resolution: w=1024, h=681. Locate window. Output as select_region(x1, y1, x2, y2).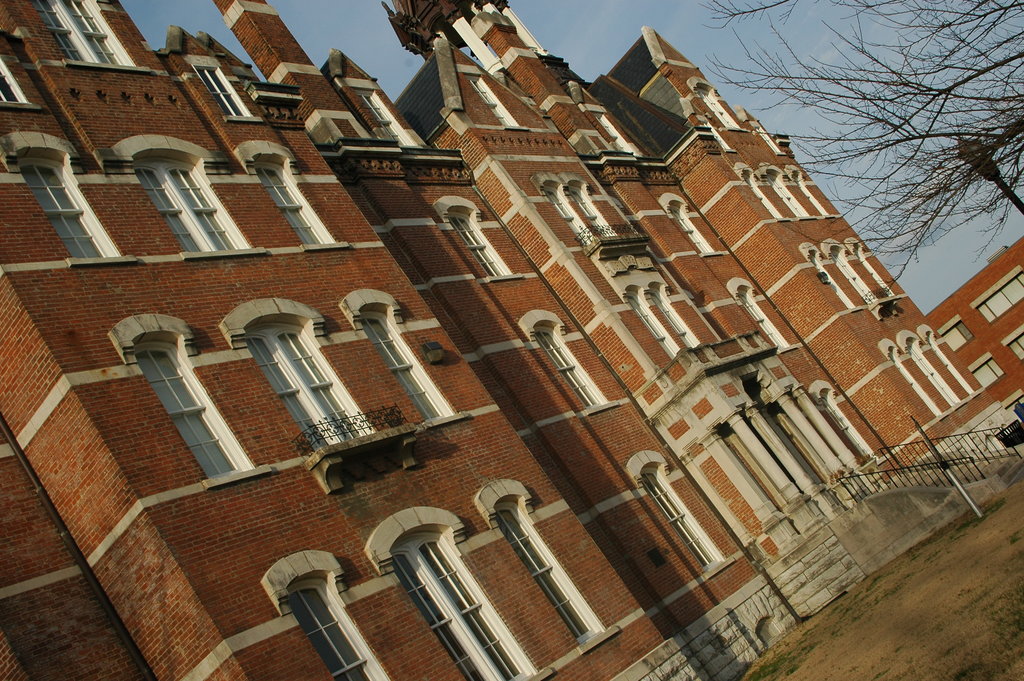
select_region(356, 92, 419, 143).
